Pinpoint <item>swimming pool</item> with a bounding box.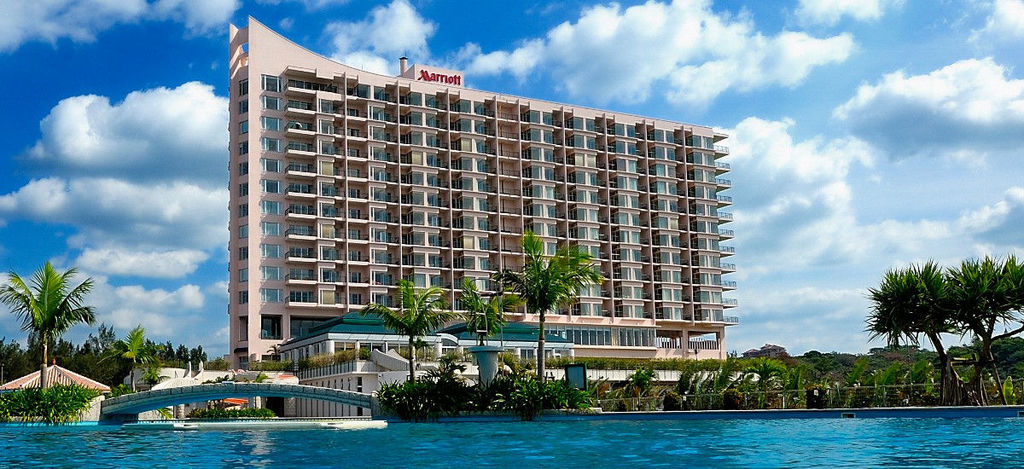
box(0, 407, 1023, 468).
